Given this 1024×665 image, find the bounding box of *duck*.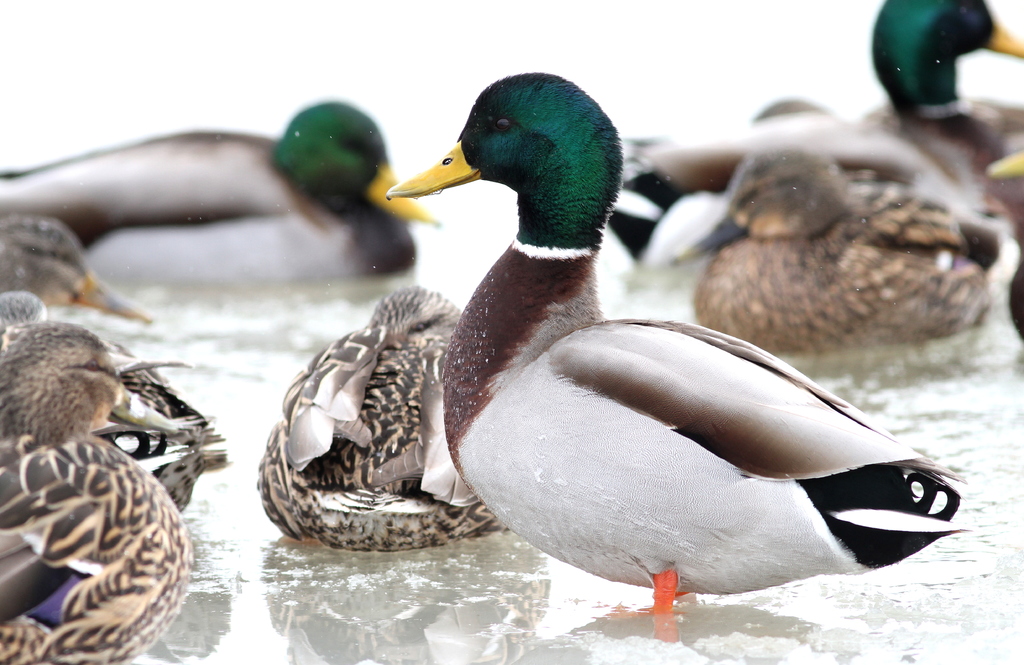
<region>604, 0, 1023, 264</region>.
